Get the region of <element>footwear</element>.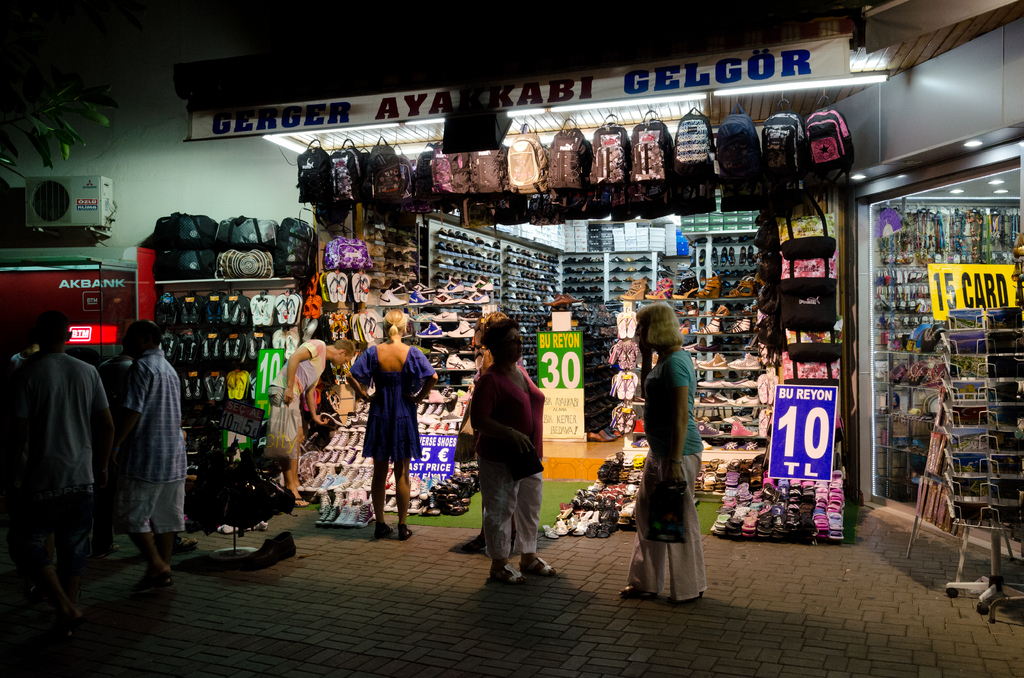
376,519,394,537.
